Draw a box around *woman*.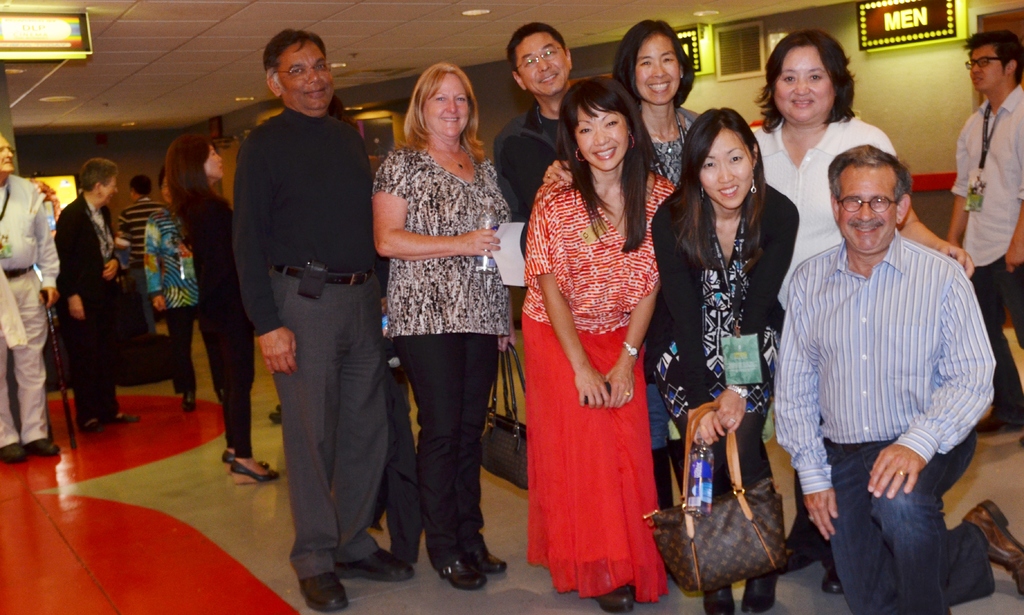
BBox(525, 78, 675, 614).
